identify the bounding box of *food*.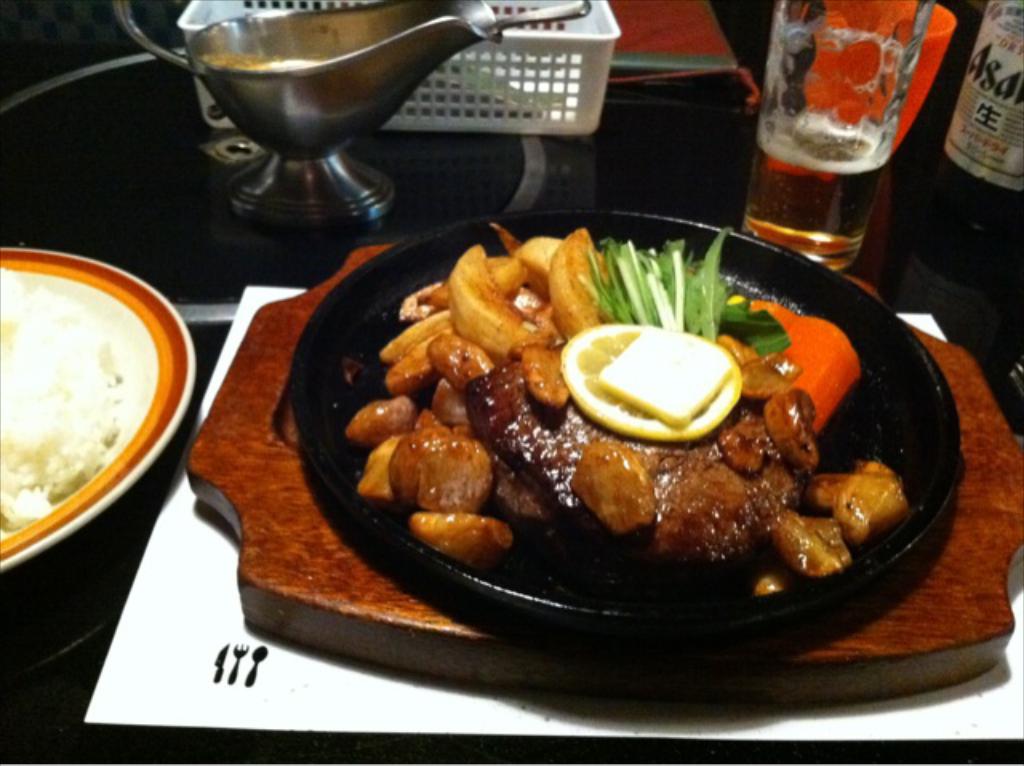
318:243:939:616.
